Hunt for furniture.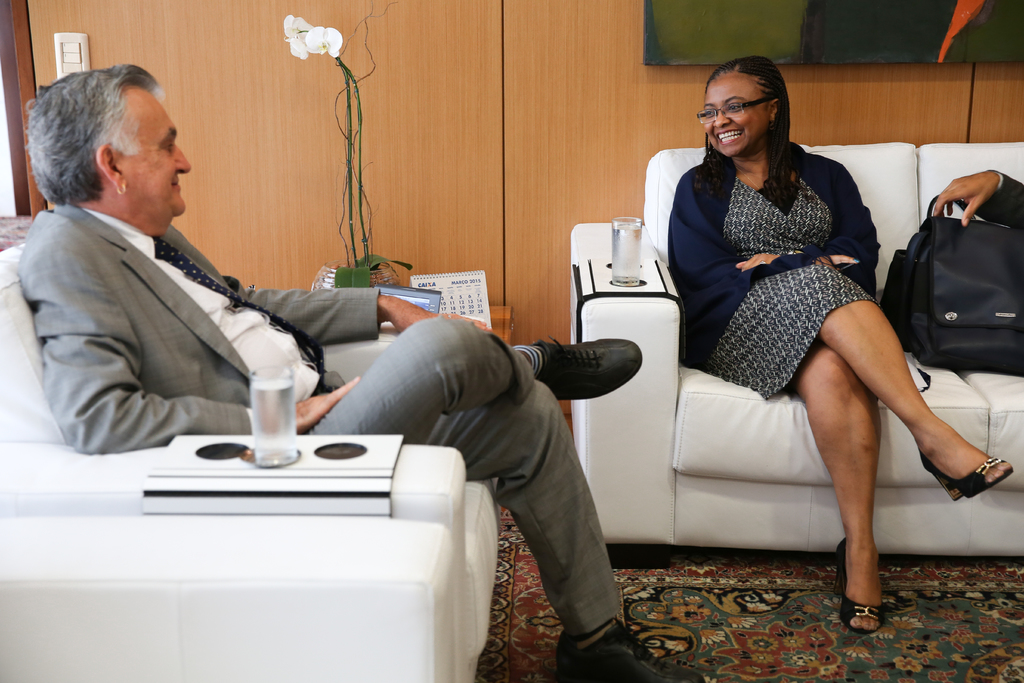
Hunted down at pyautogui.locateOnScreen(489, 301, 514, 345).
